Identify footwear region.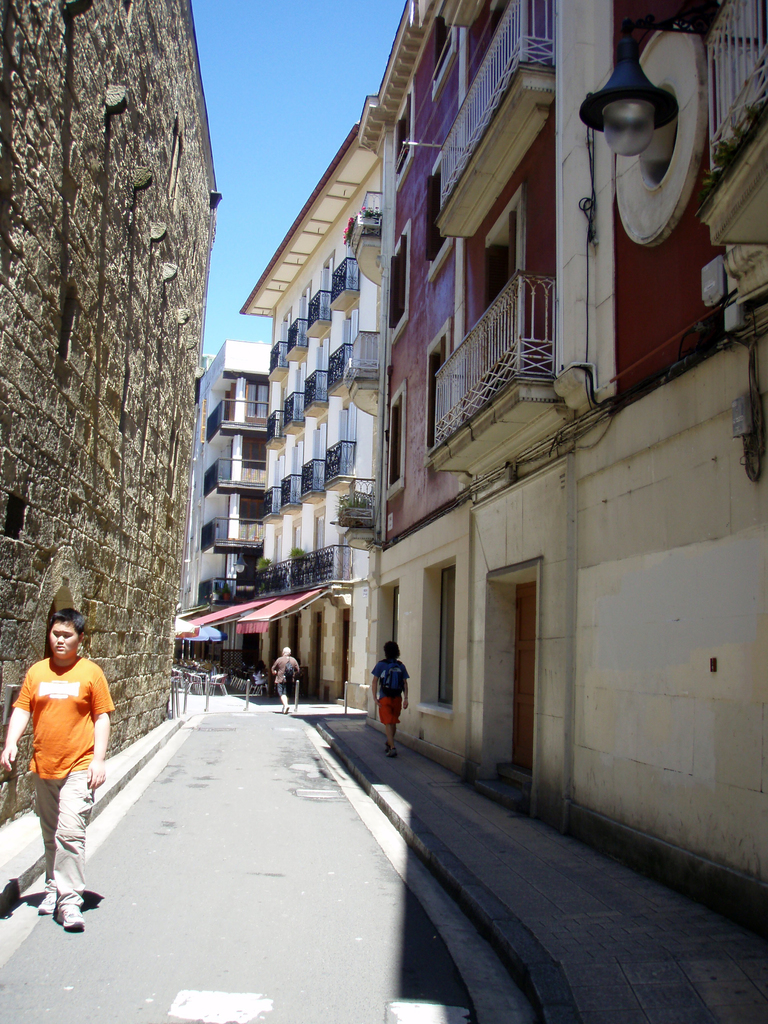
Region: (52, 904, 84, 930).
